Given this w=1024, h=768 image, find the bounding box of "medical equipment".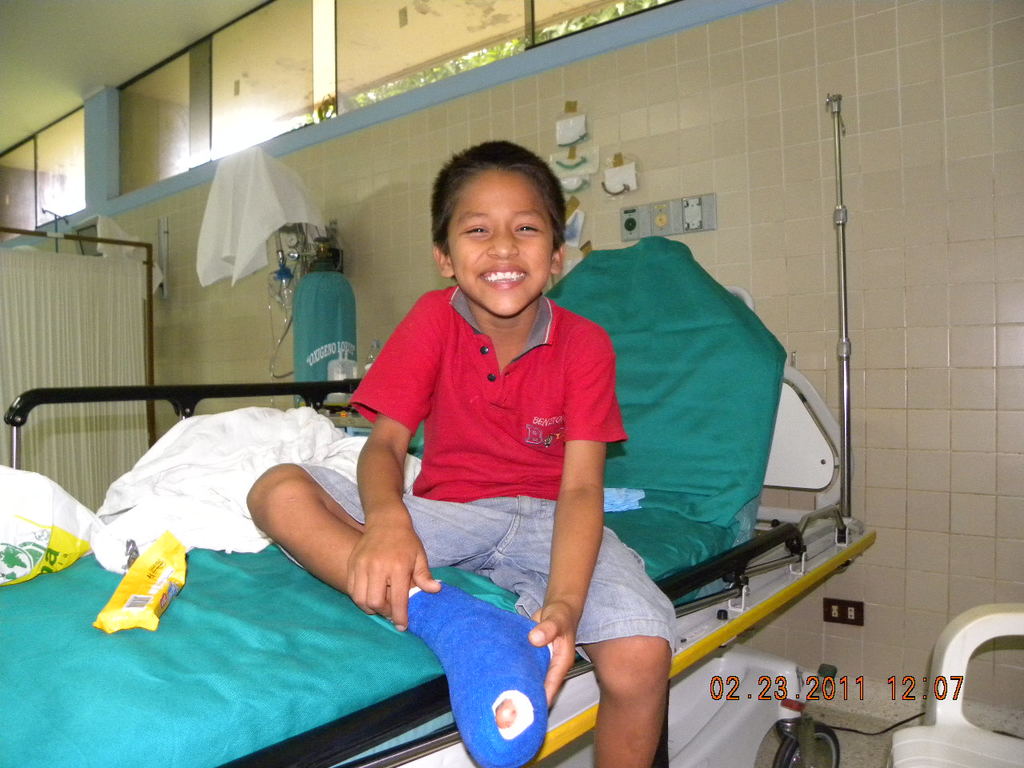
bbox=(196, 146, 364, 409).
